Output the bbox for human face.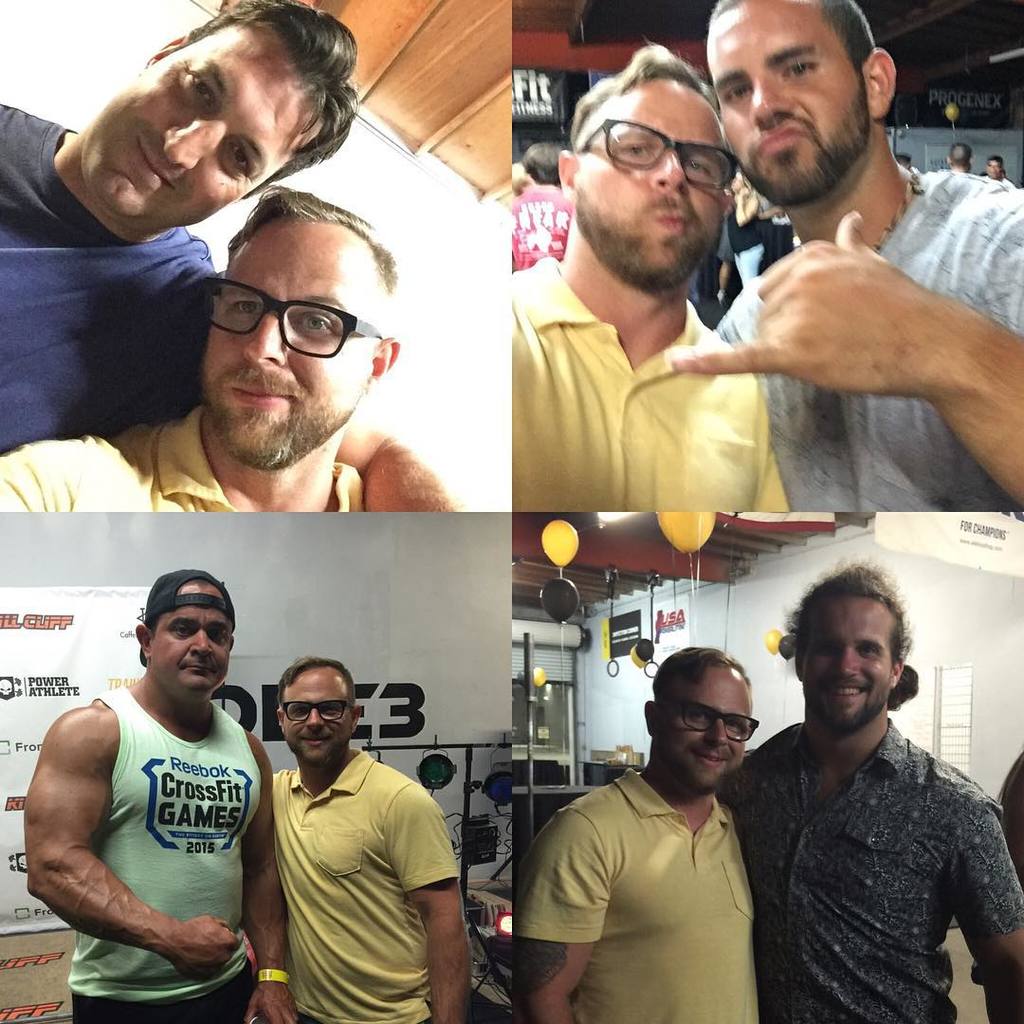
<region>153, 585, 236, 702</region>.
